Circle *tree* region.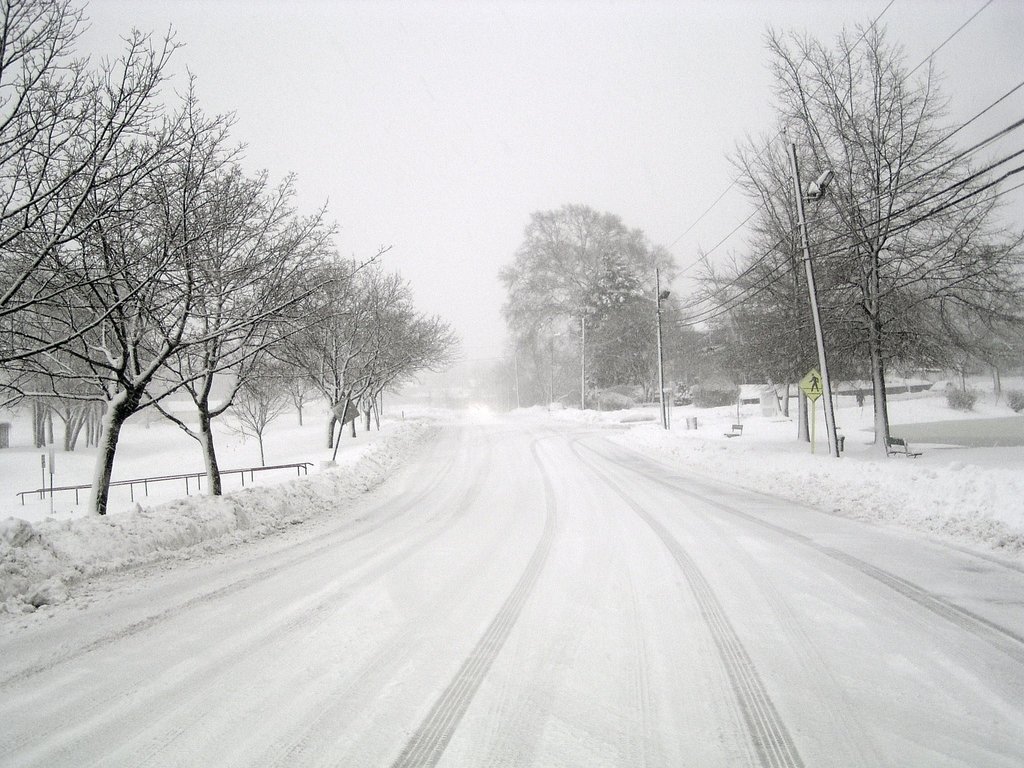
Region: l=745, t=16, r=1023, b=462.
